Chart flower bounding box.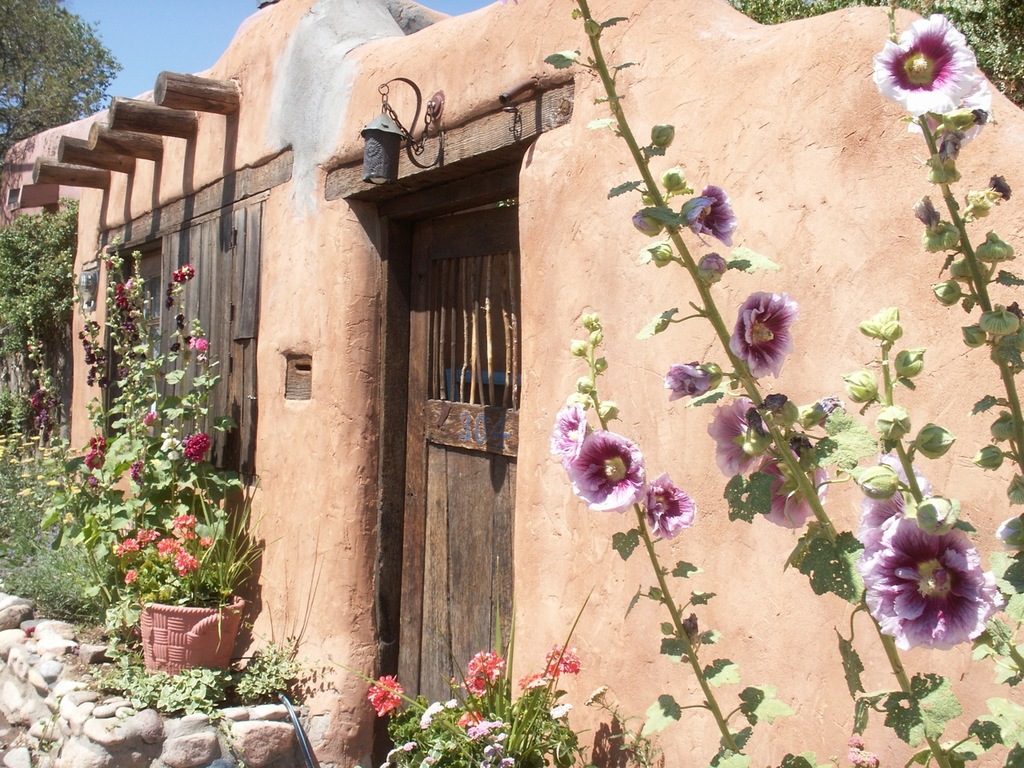
Charted: detection(681, 182, 738, 246).
